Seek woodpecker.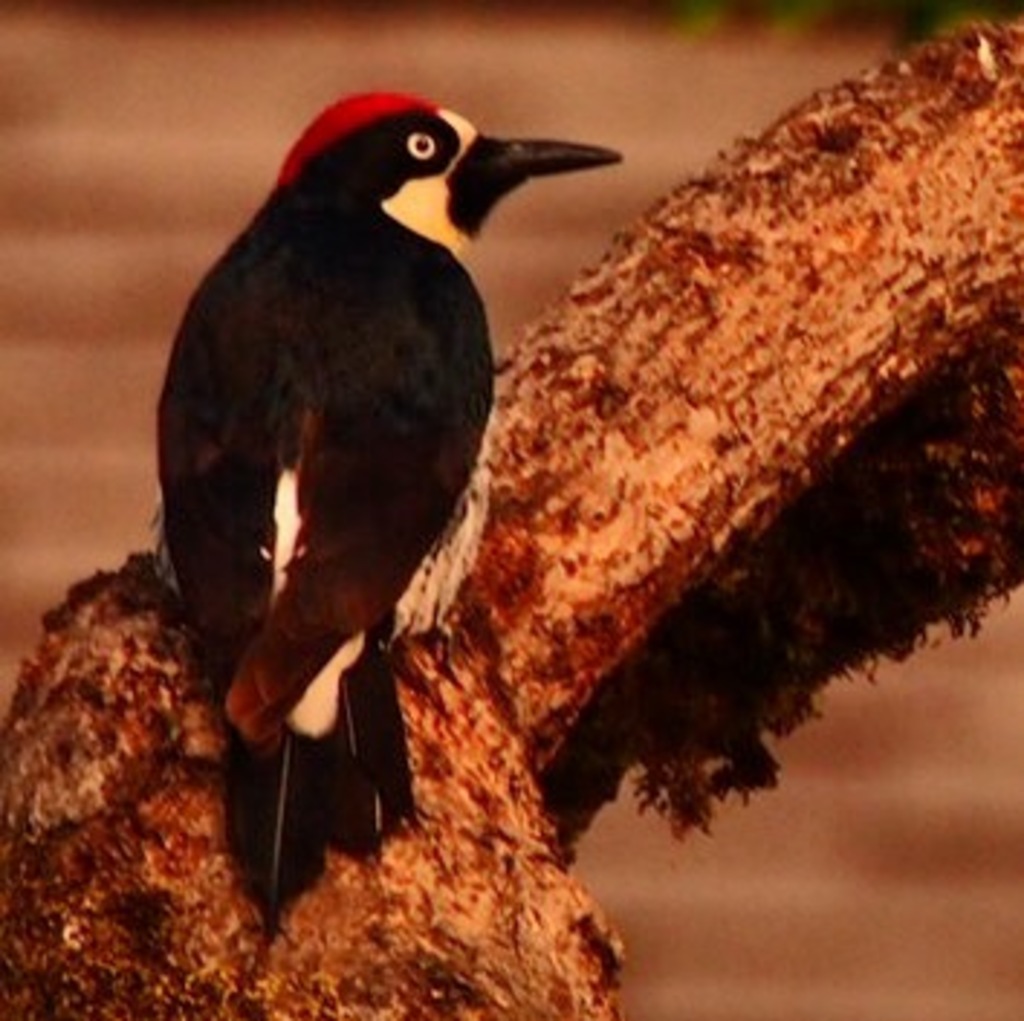
153, 84, 622, 940.
